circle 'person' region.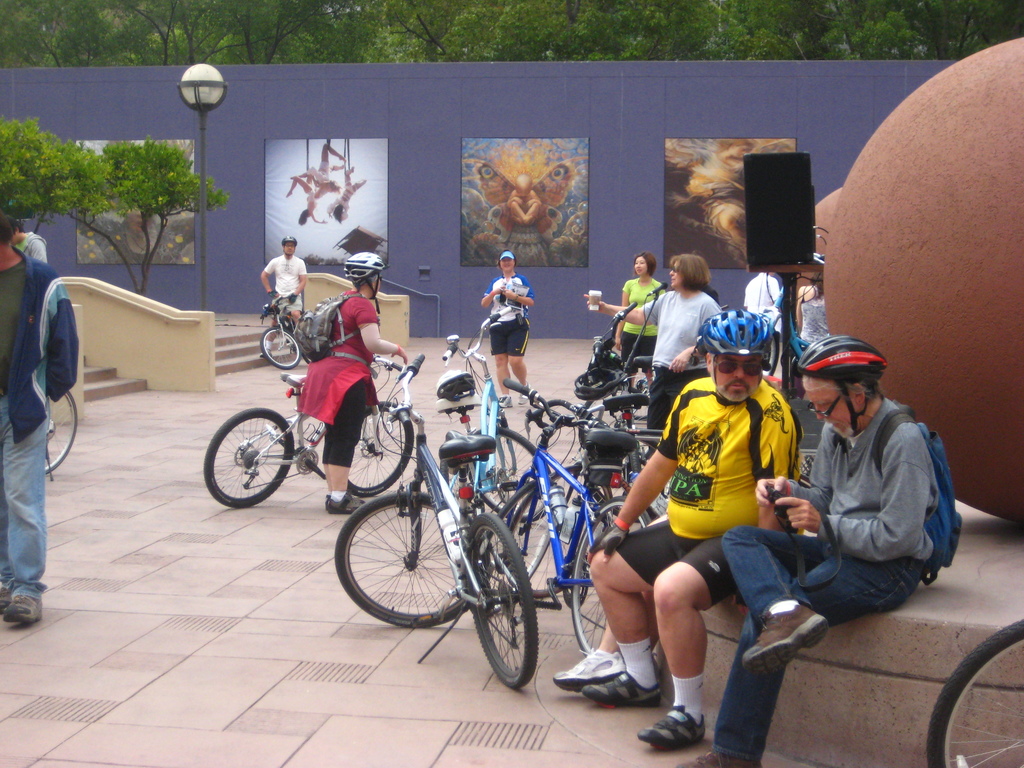
Region: [297, 250, 409, 516].
